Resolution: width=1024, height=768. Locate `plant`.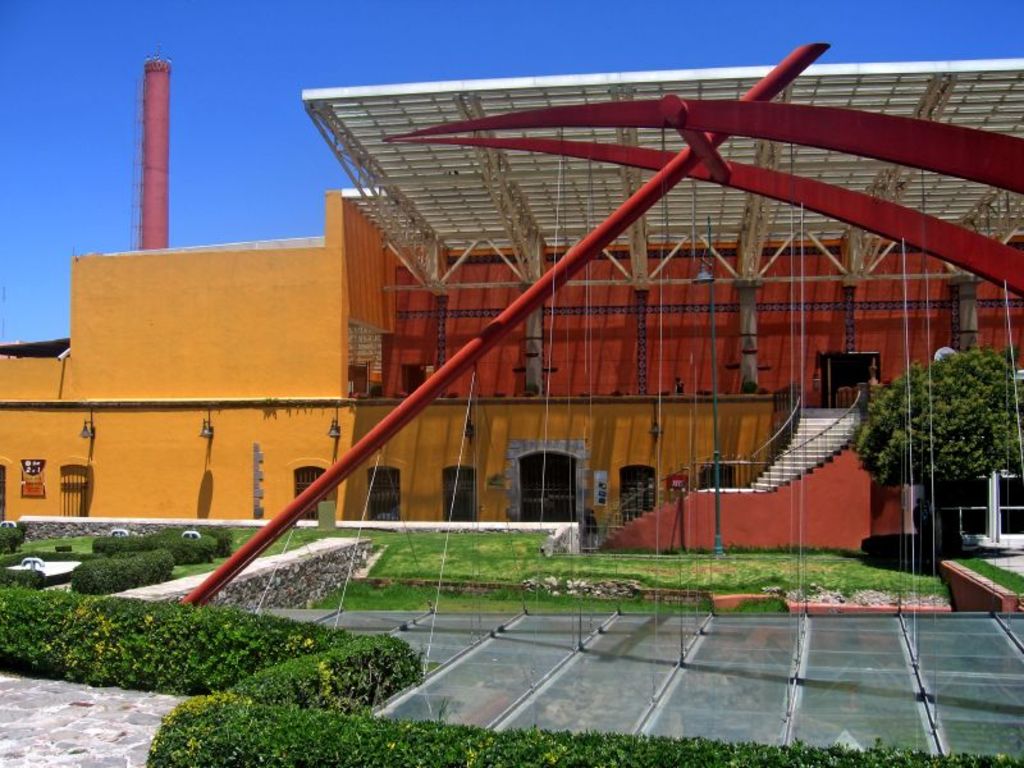
x1=90, y1=526, x2=214, y2=563.
